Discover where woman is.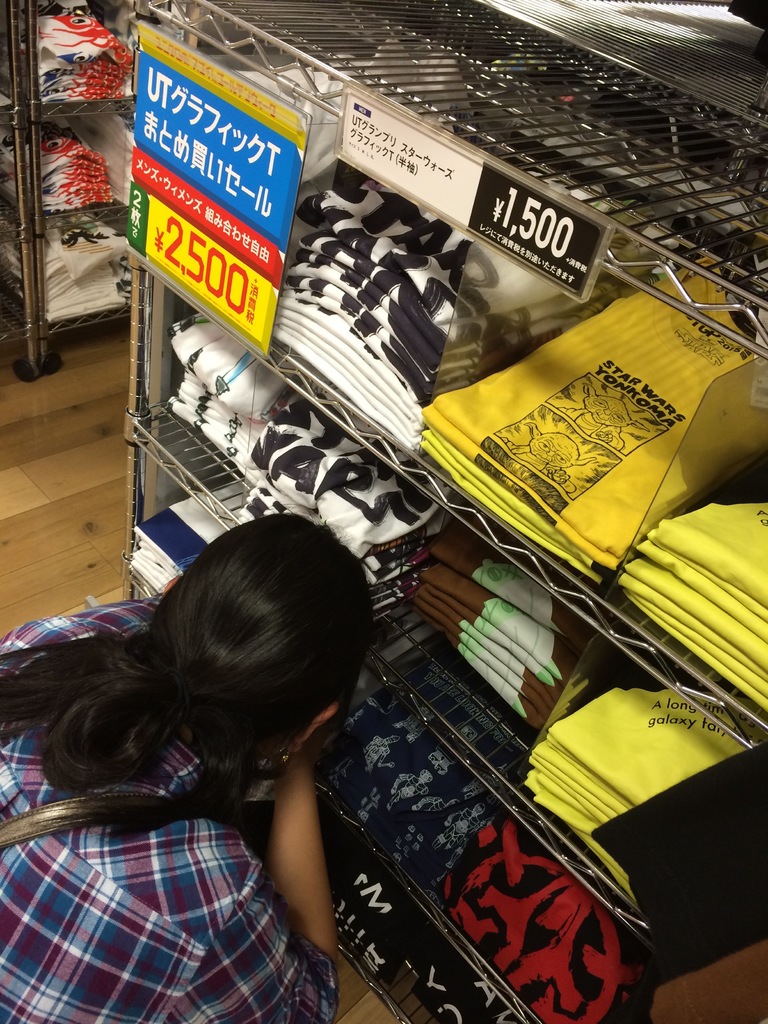
Discovered at bbox=(0, 512, 420, 1005).
